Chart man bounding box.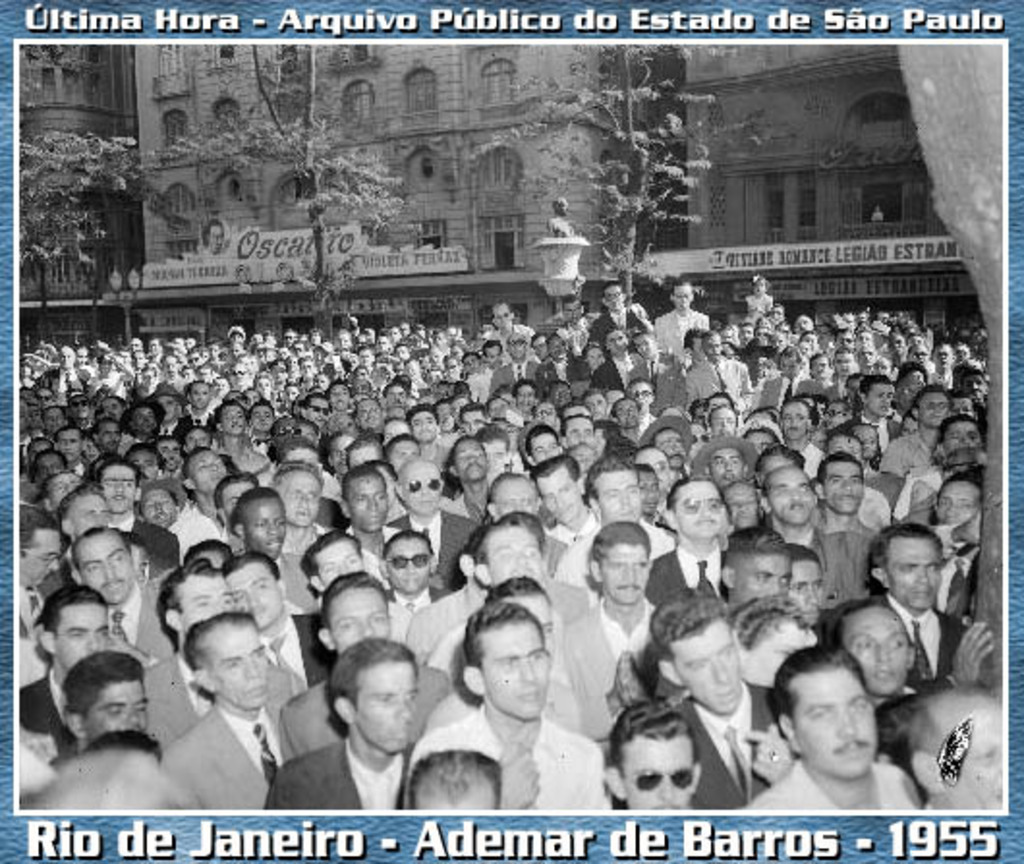
Charted: bbox(902, 686, 1005, 806).
